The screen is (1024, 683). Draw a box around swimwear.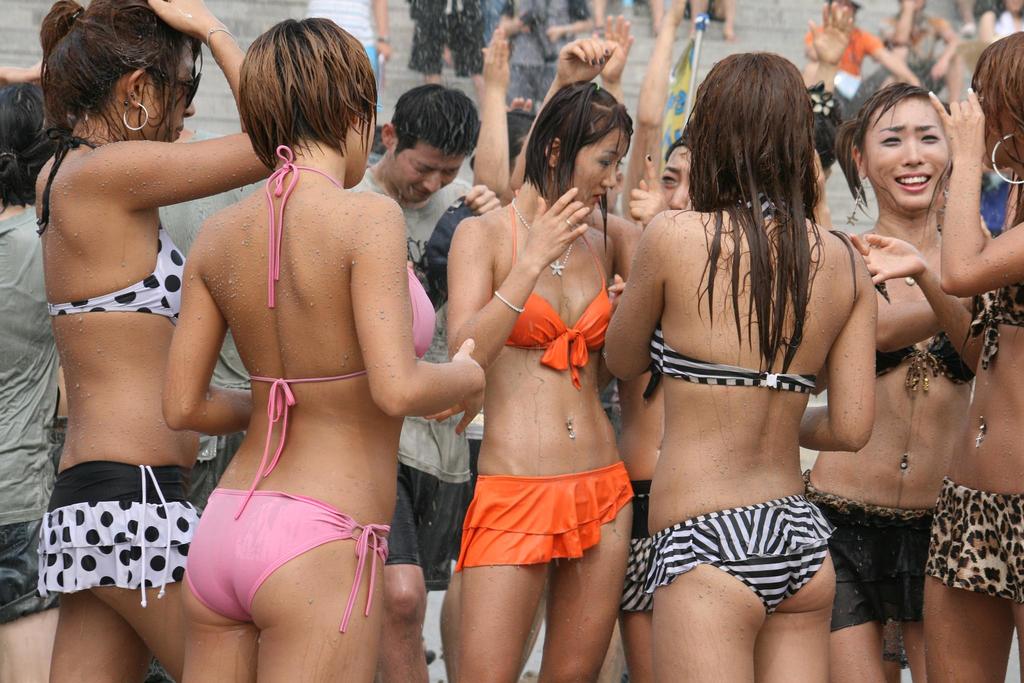
(left=504, top=195, right=616, bottom=377).
